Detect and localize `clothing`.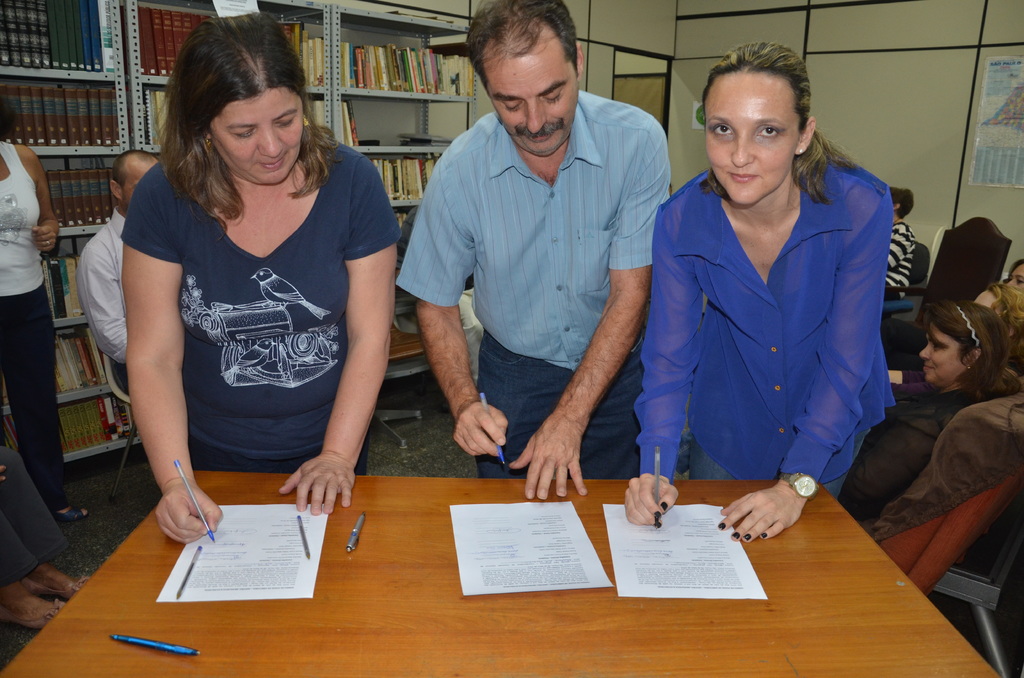
Localized at 65/206/136/359.
